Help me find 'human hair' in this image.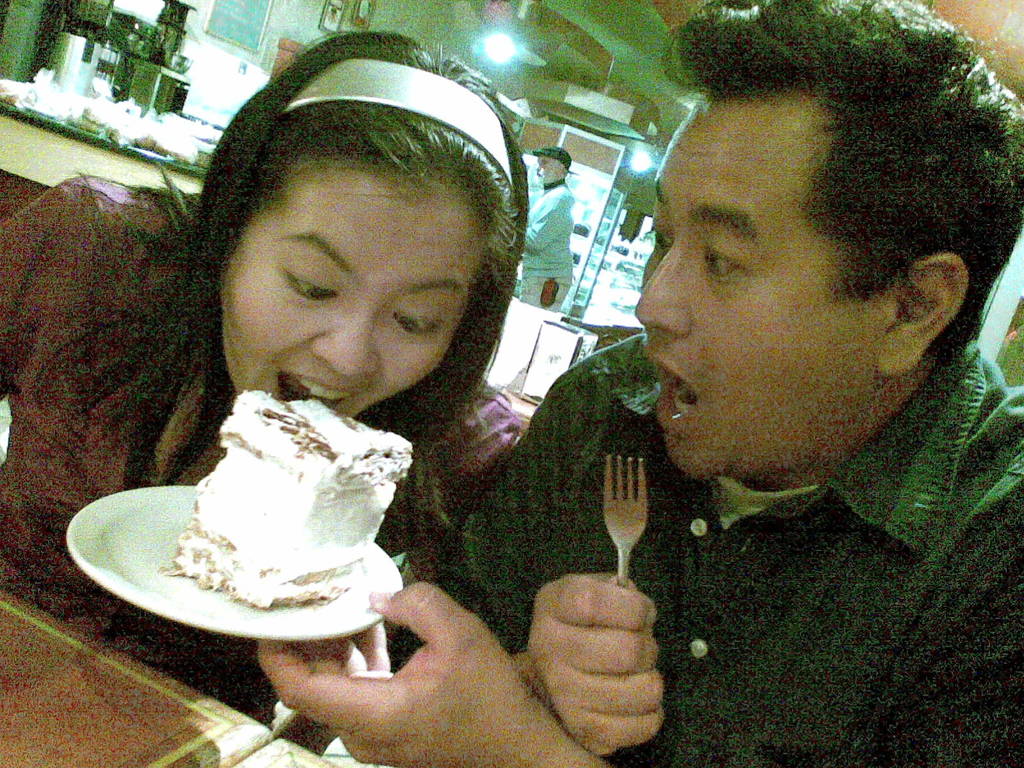
Found it: pyautogui.locateOnScreen(38, 25, 541, 562).
